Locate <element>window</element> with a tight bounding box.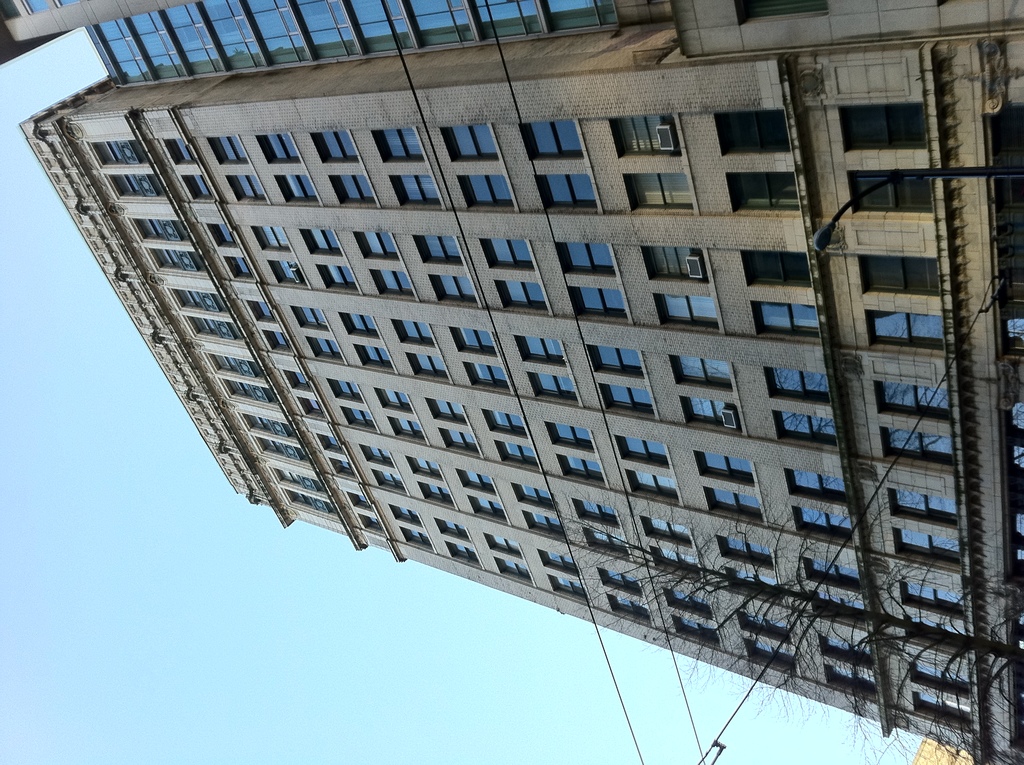
[left=298, top=232, right=342, bottom=258].
